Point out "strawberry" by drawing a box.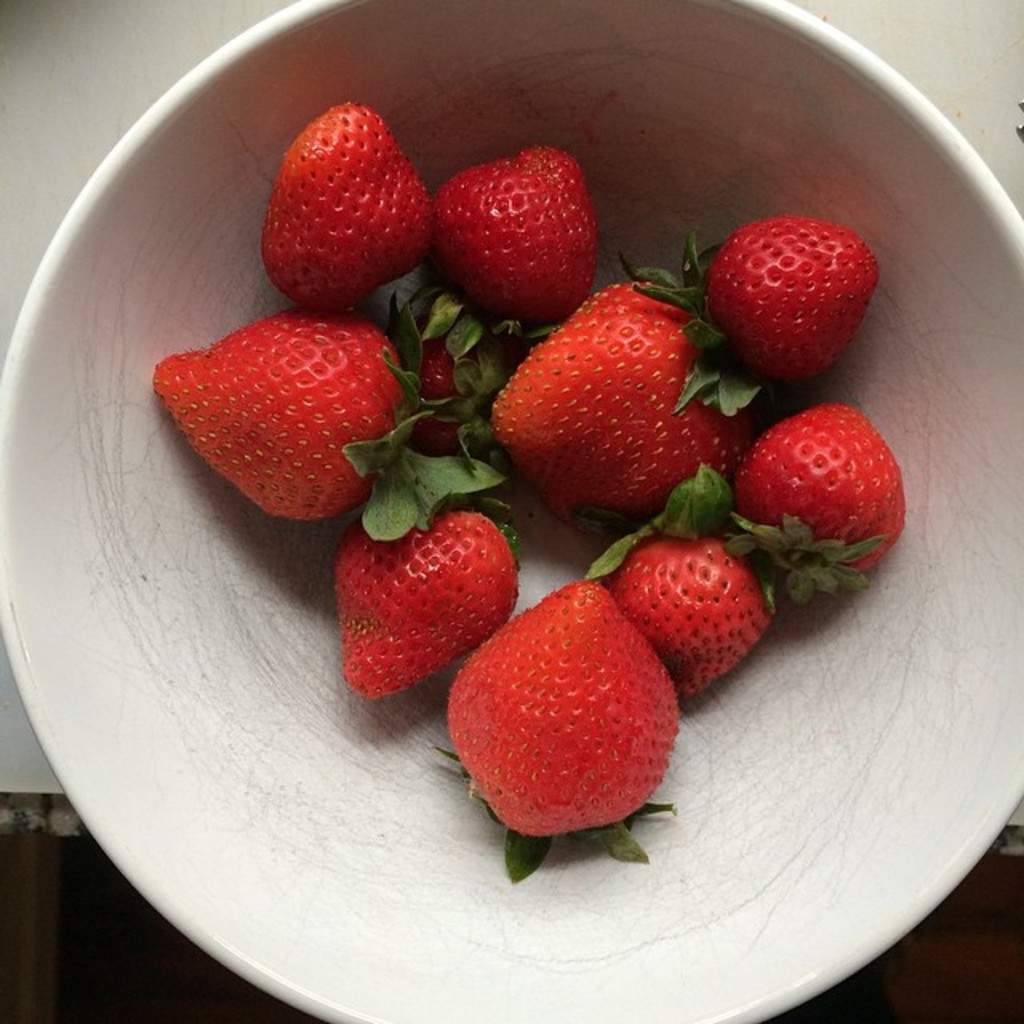
x1=493, y1=264, x2=750, y2=562.
